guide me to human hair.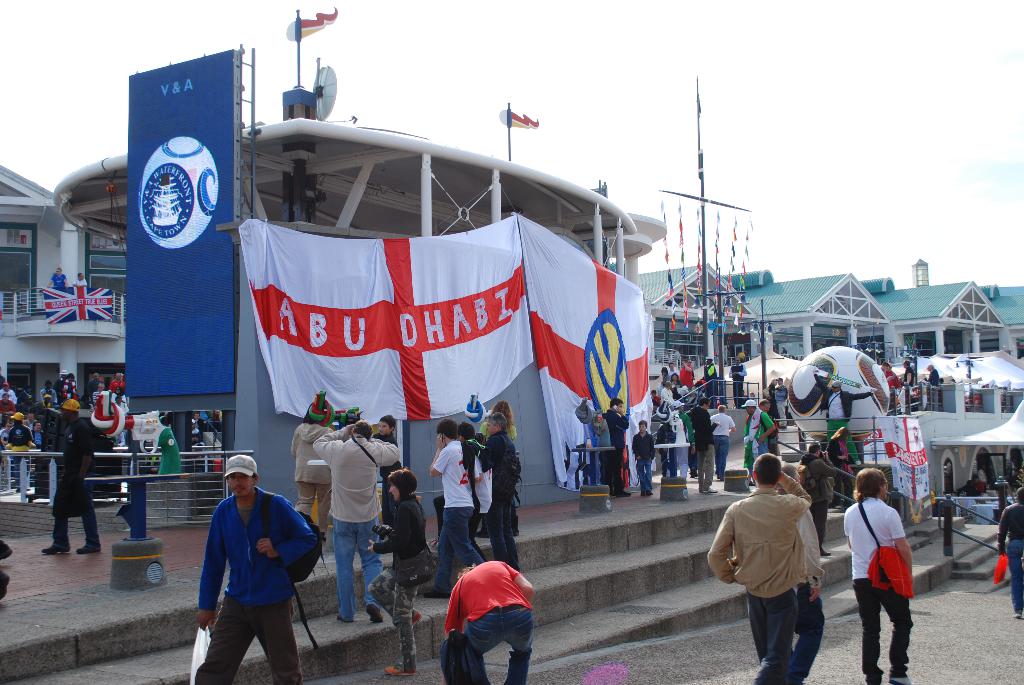
Guidance: crop(492, 397, 515, 434).
